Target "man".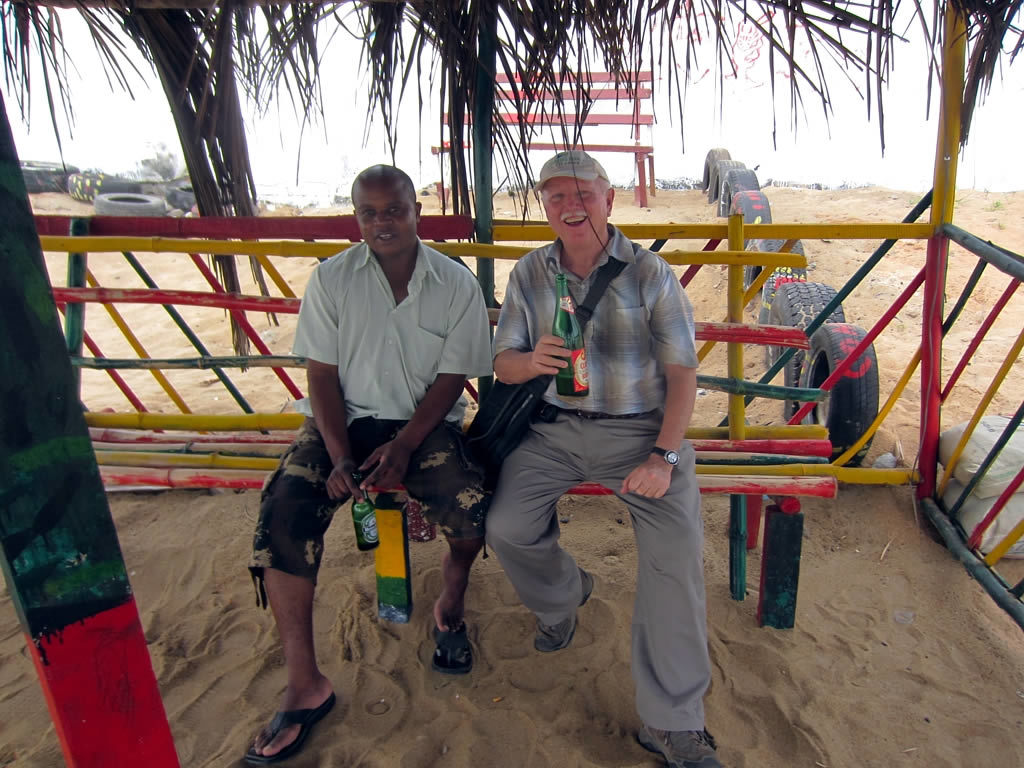
Target region: 241, 165, 494, 767.
